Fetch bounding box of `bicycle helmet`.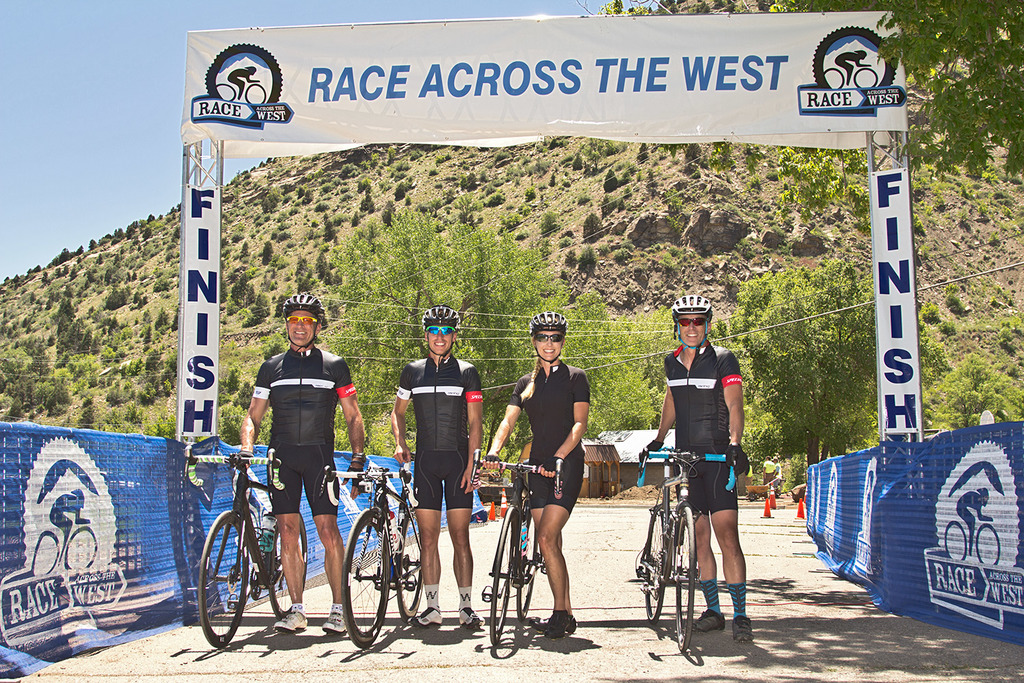
Bbox: rect(286, 294, 329, 320).
